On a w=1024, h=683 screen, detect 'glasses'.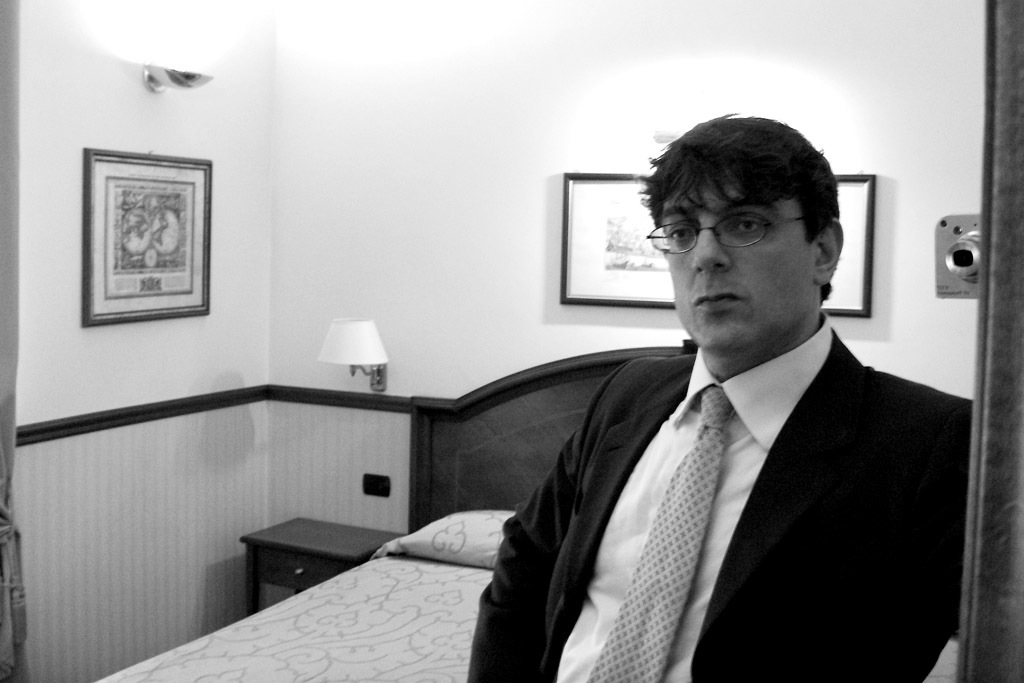
left=662, top=215, right=802, bottom=260.
